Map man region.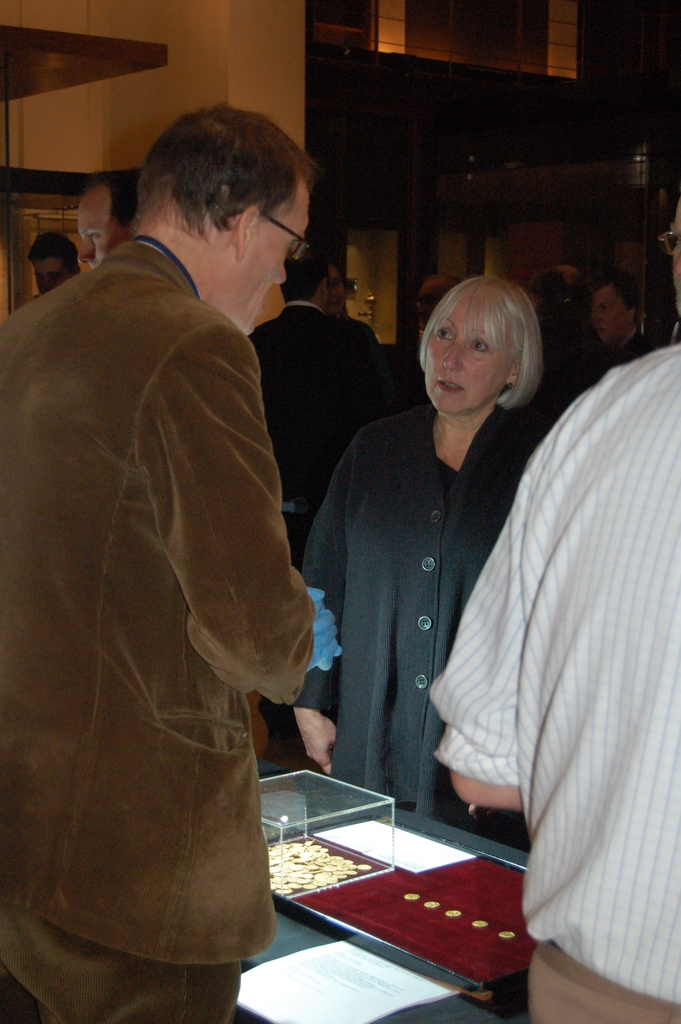
Mapped to [x1=520, y1=265, x2=604, y2=407].
